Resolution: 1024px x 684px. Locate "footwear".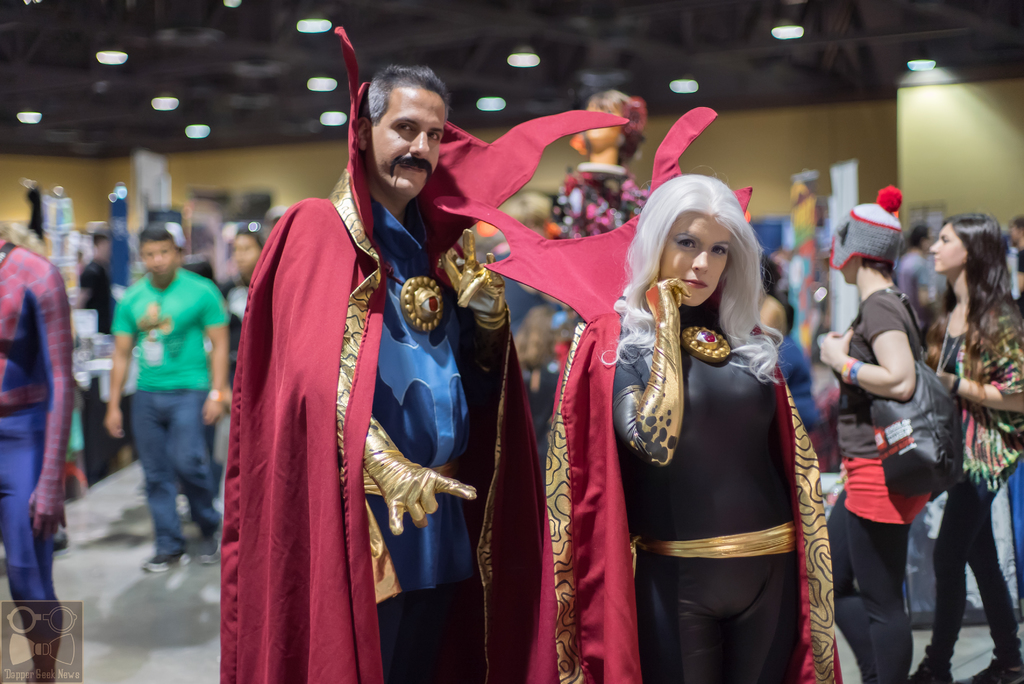
left=35, top=524, right=64, bottom=560.
